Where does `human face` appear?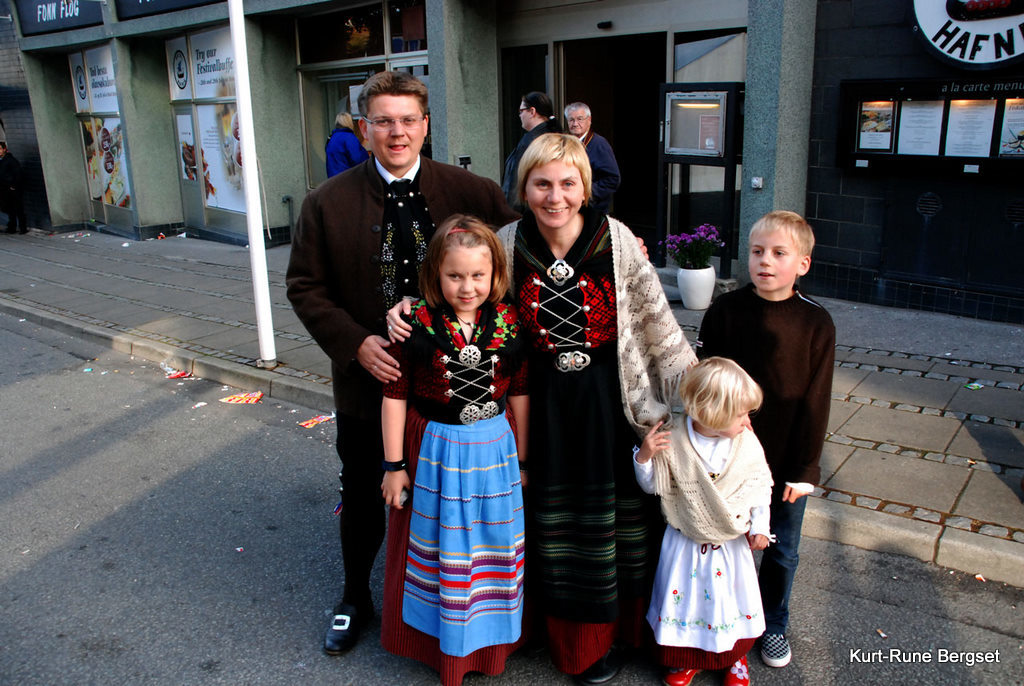
Appears at Rect(524, 162, 584, 224).
